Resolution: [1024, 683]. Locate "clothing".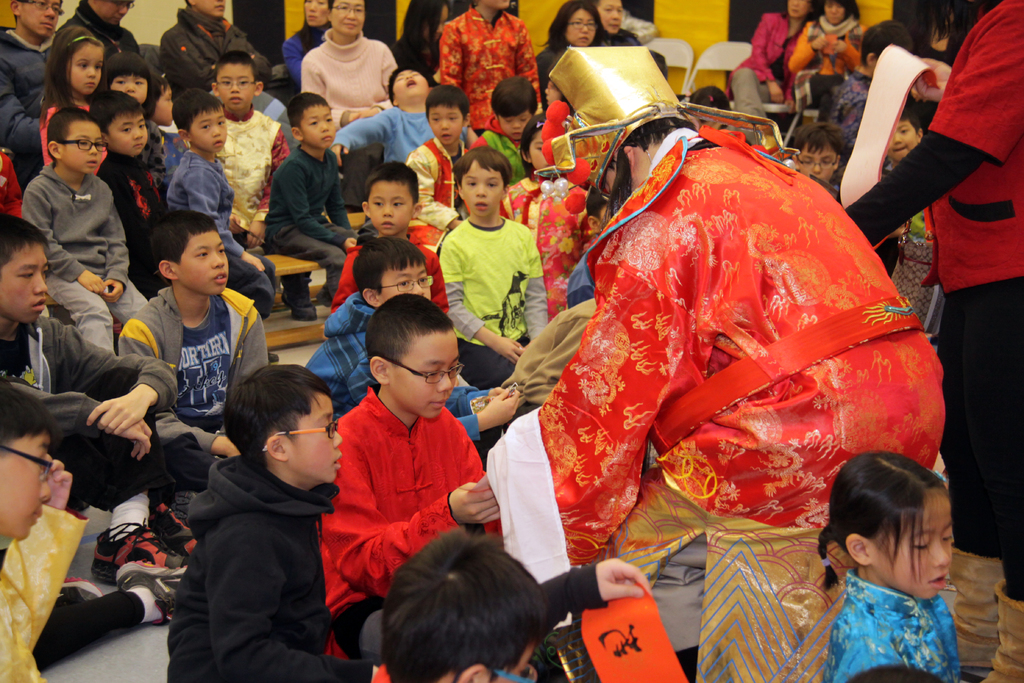
155/448/386/682.
